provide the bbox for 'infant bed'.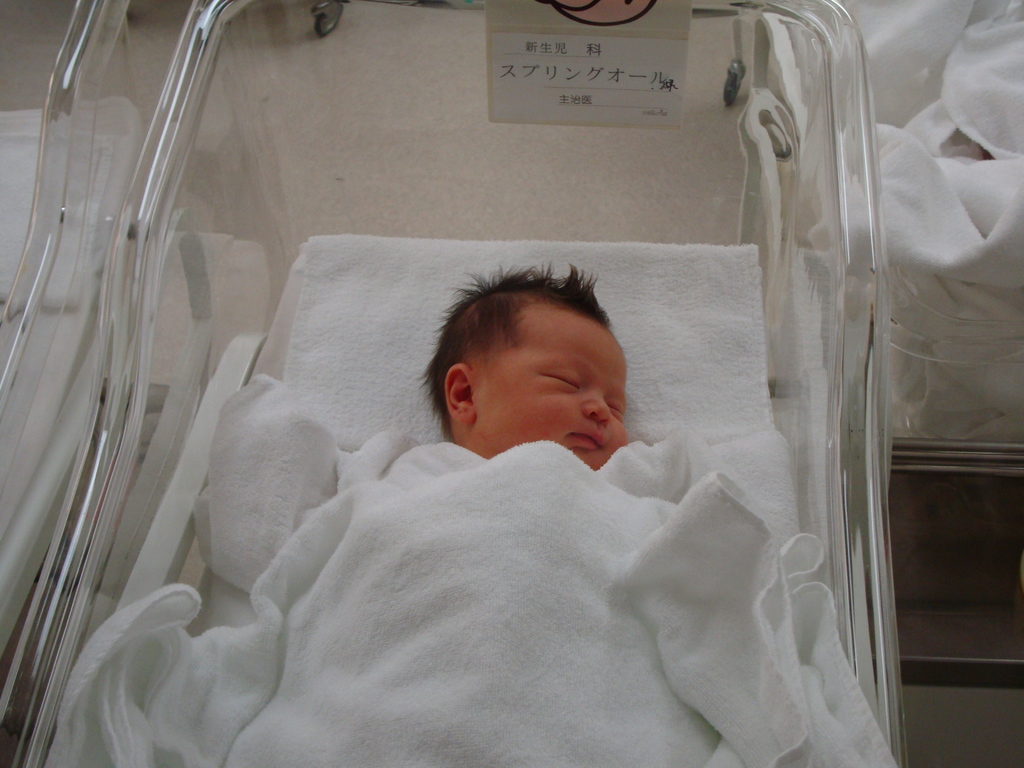
Rect(0, 0, 909, 767).
